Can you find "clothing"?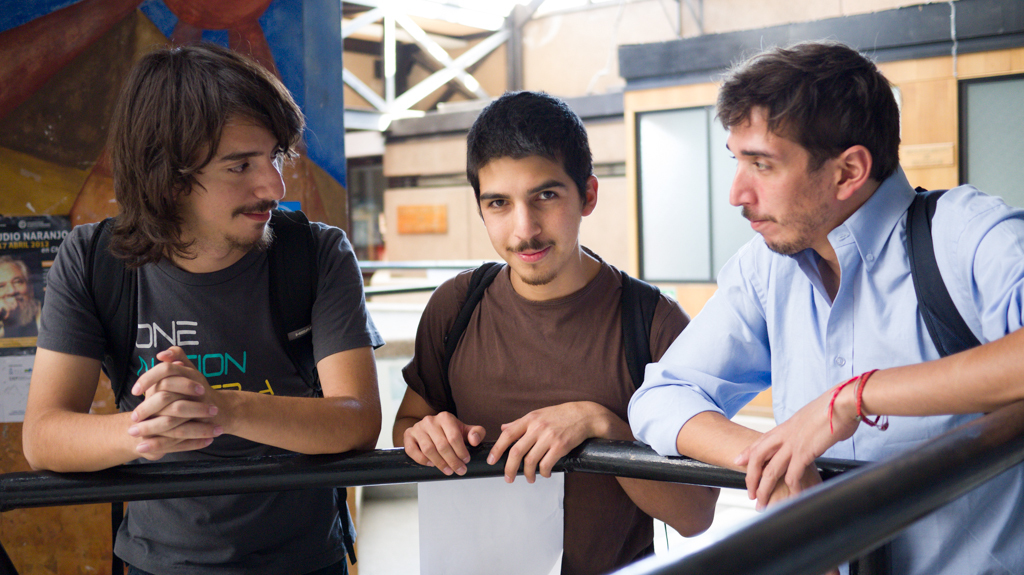
Yes, bounding box: {"left": 38, "top": 207, "right": 393, "bottom": 574}.
